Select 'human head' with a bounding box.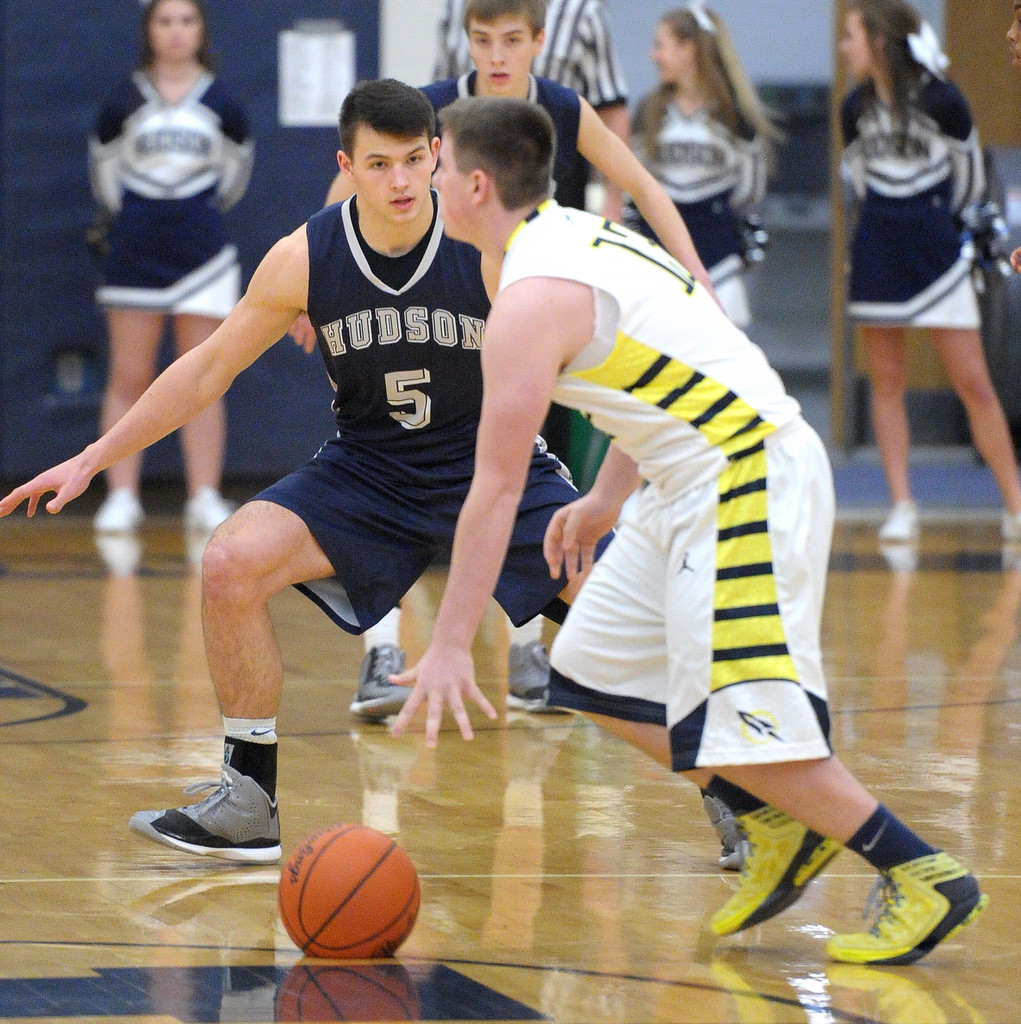
pyautogui.locateOnScreen(648, 8, 719, 85).
